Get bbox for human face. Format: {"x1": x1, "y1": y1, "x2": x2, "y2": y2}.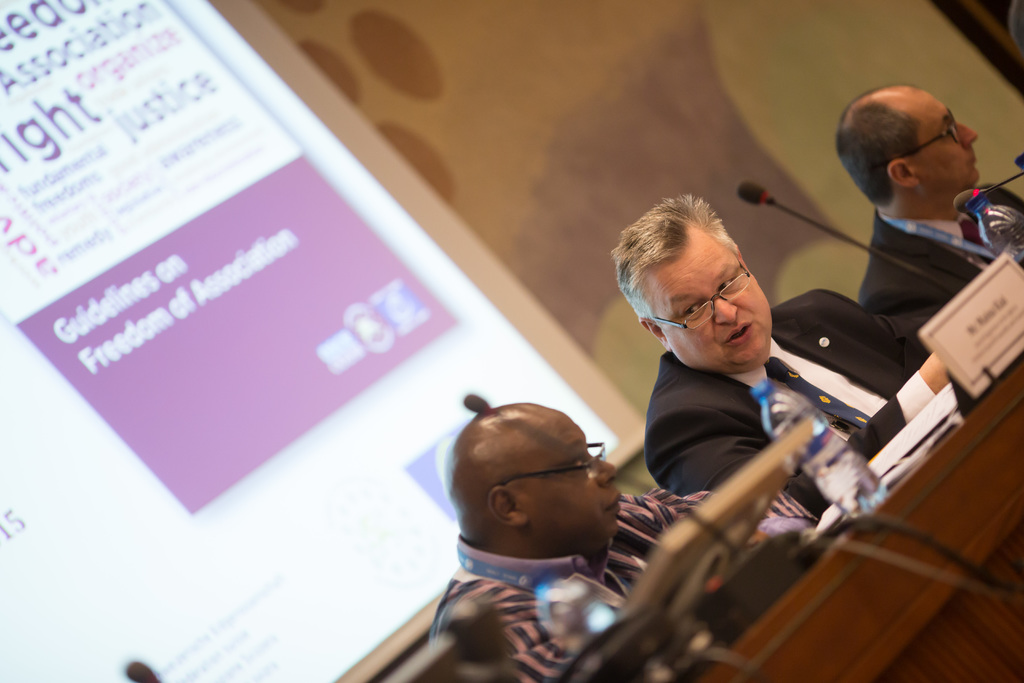
{"x1": 646, "y1": 226, "x2": 771, "y2": 372}.
